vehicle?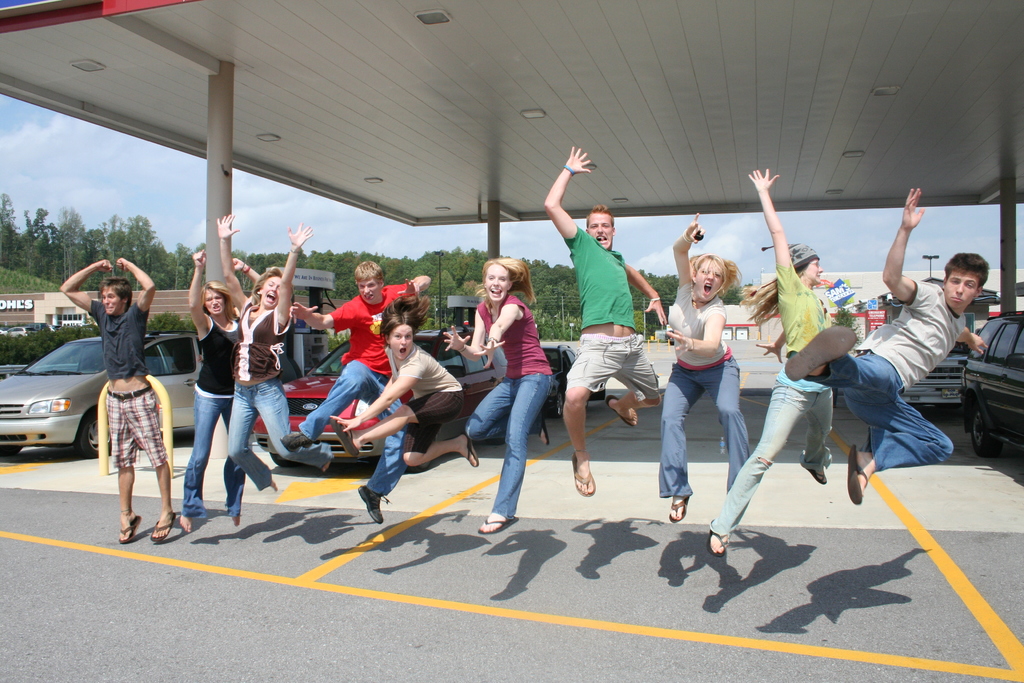
[x1=7, y1=323, x2=35, y2=337]
